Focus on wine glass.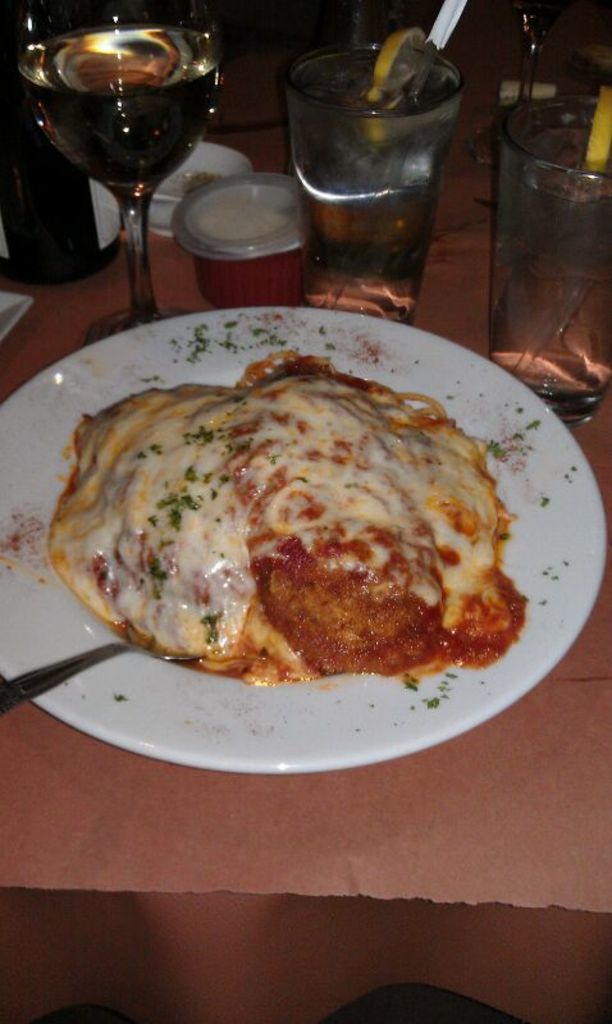
Focused at 24:0:225:343.
